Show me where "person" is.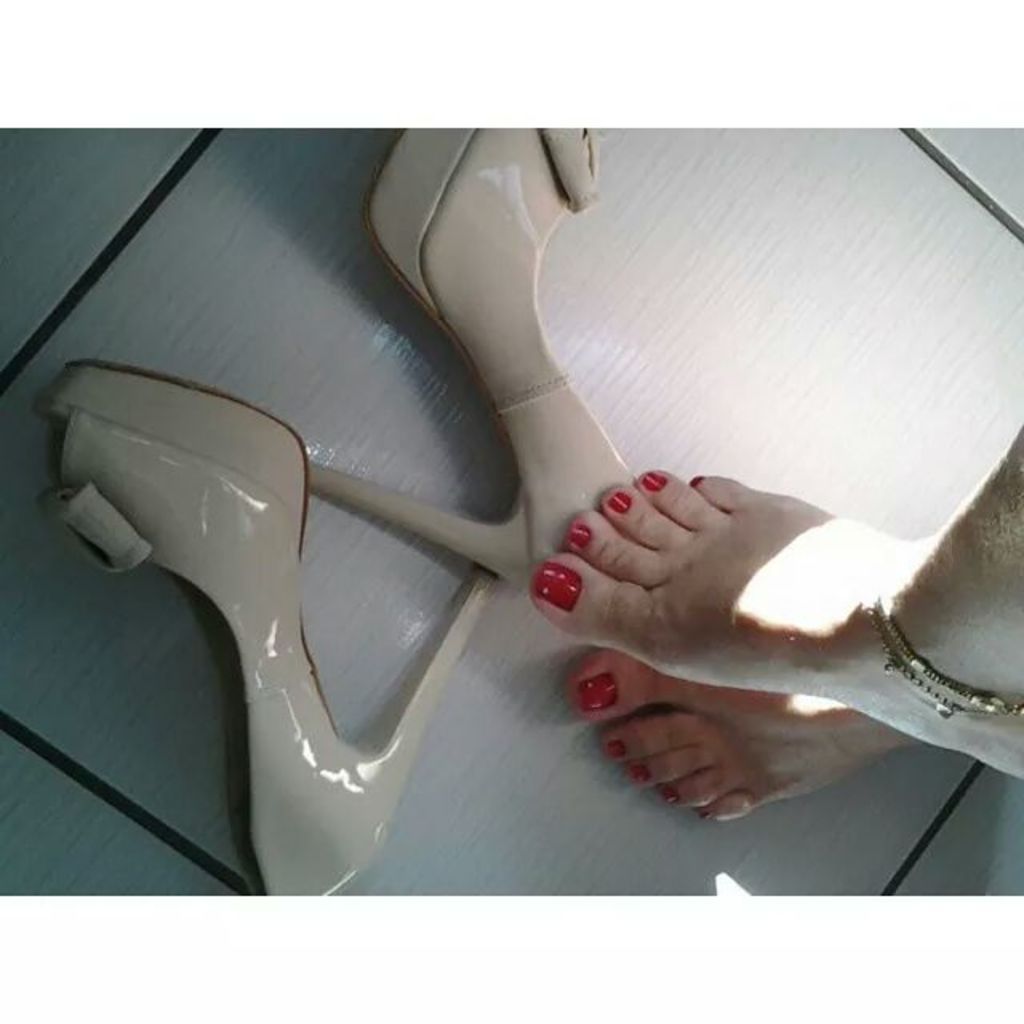
"person" is at (522, 432, 1022, 778).
